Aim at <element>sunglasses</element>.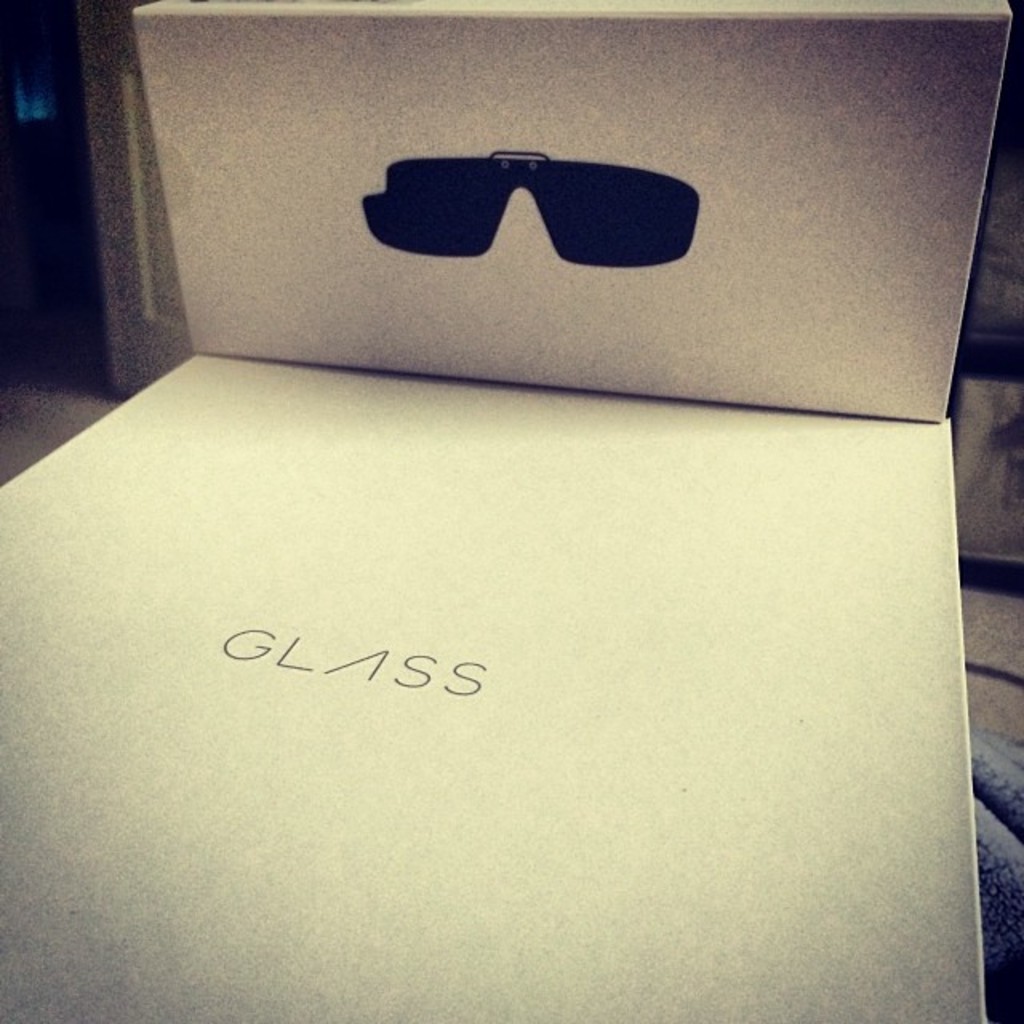
Aimed at detection(358, 147, 701, 267).
